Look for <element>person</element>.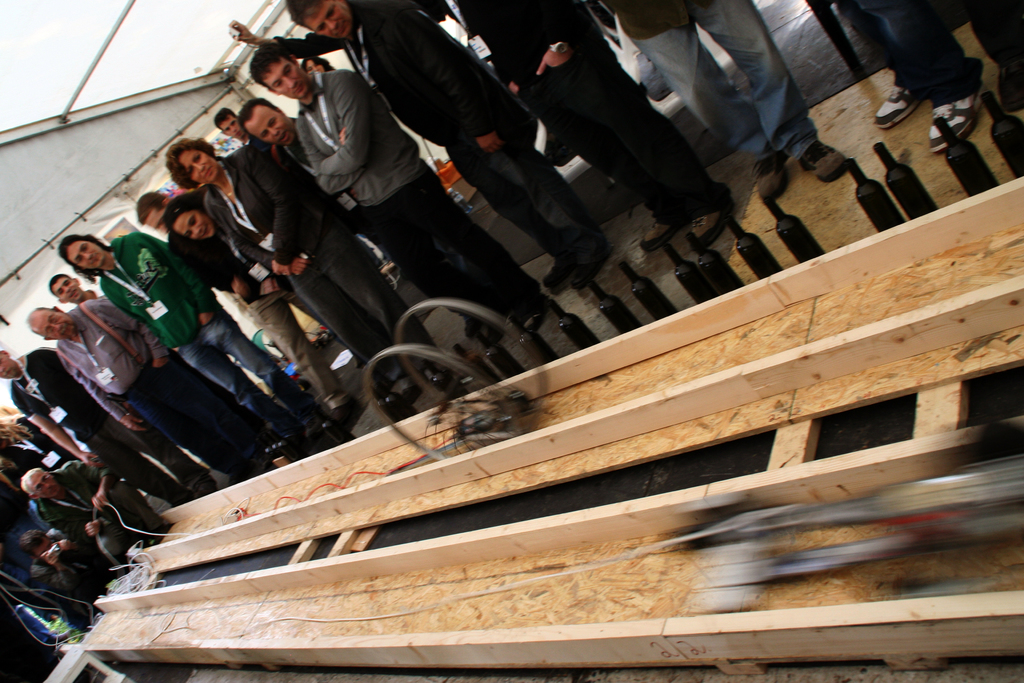
Found: <bbox>31, 309, 262, 473</bbox>.
